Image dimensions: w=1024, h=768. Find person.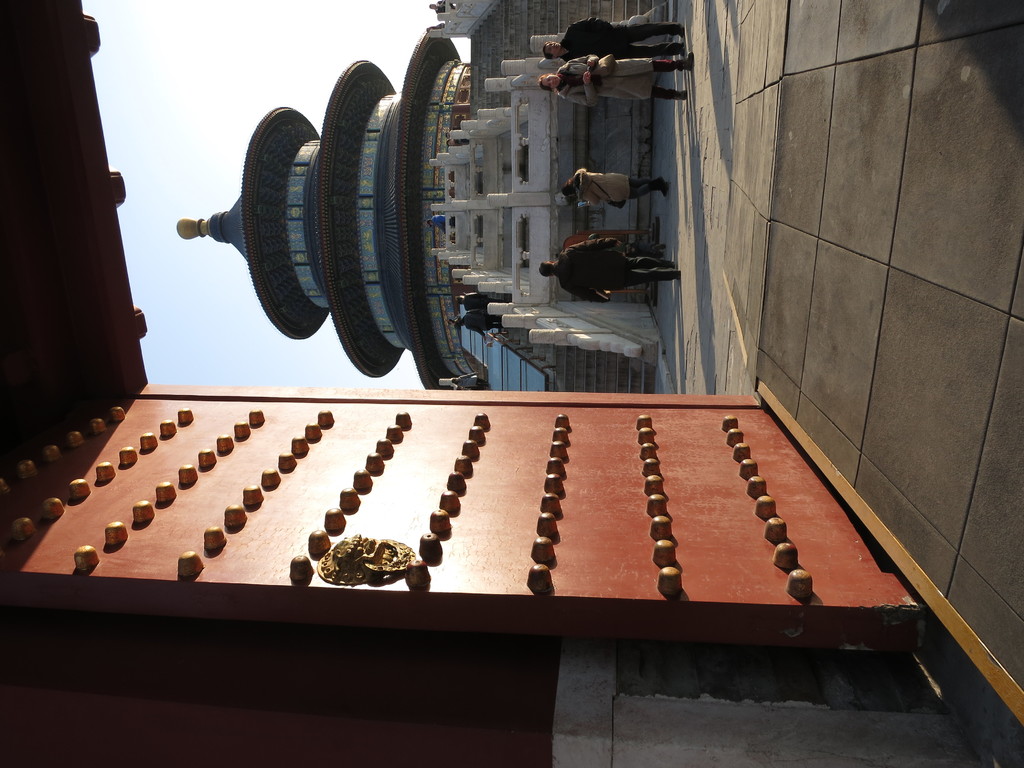
(x1=452, y1=307, x2=502, y2=338).
